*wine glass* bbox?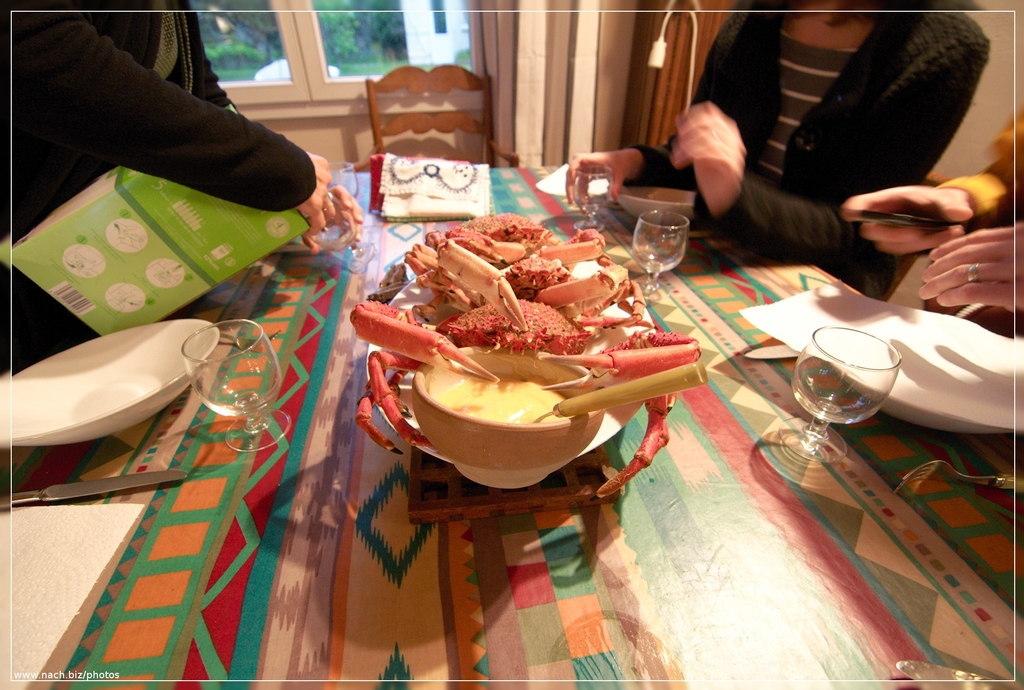
bbox=[181, 322, 298, 456]
